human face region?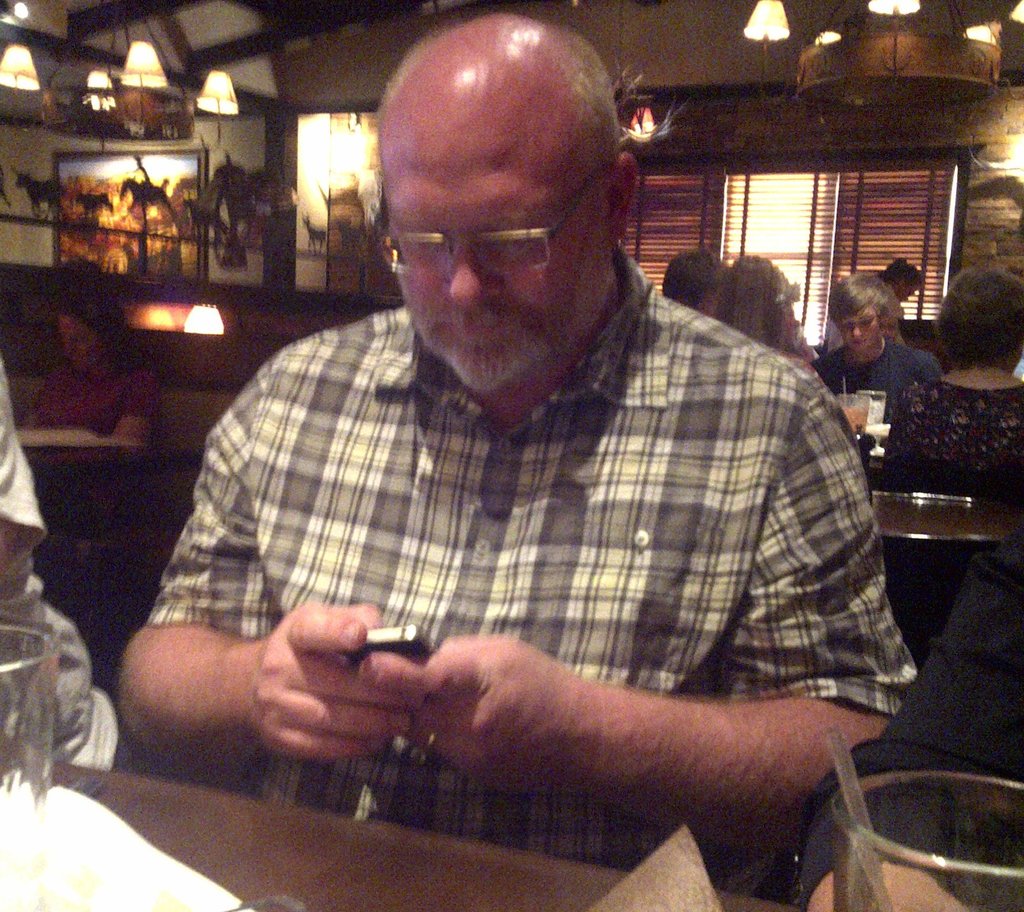
pyautogui.locateOnScreen(369, 95, 620, 398)
